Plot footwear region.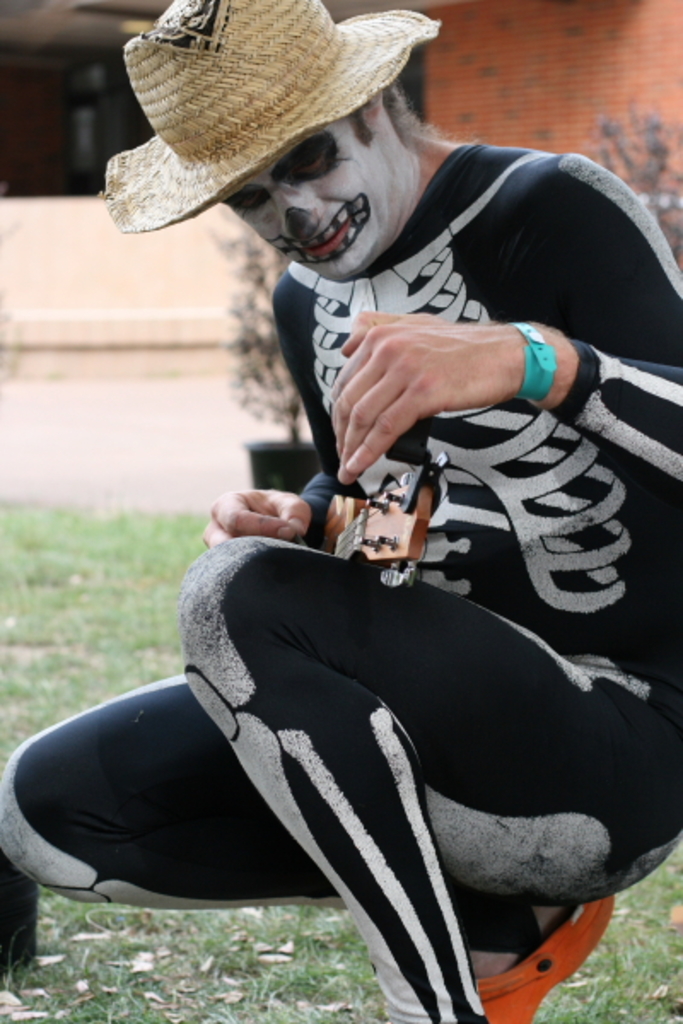
Plotted at 476/887/618/1022.
